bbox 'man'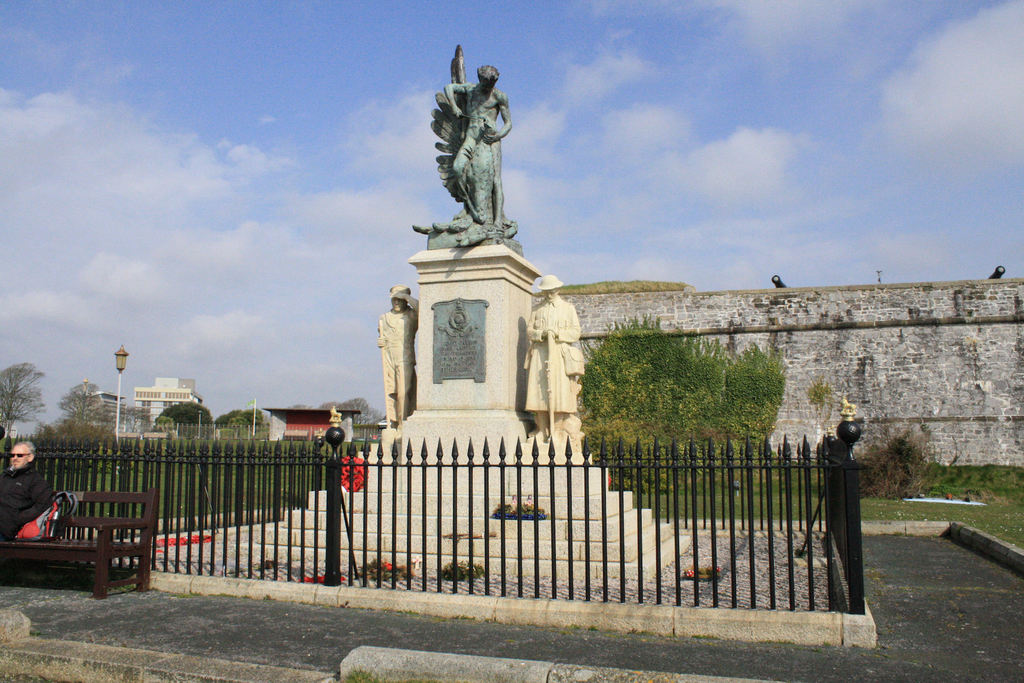
[left=442, top=62, right=513, bottom=237]
